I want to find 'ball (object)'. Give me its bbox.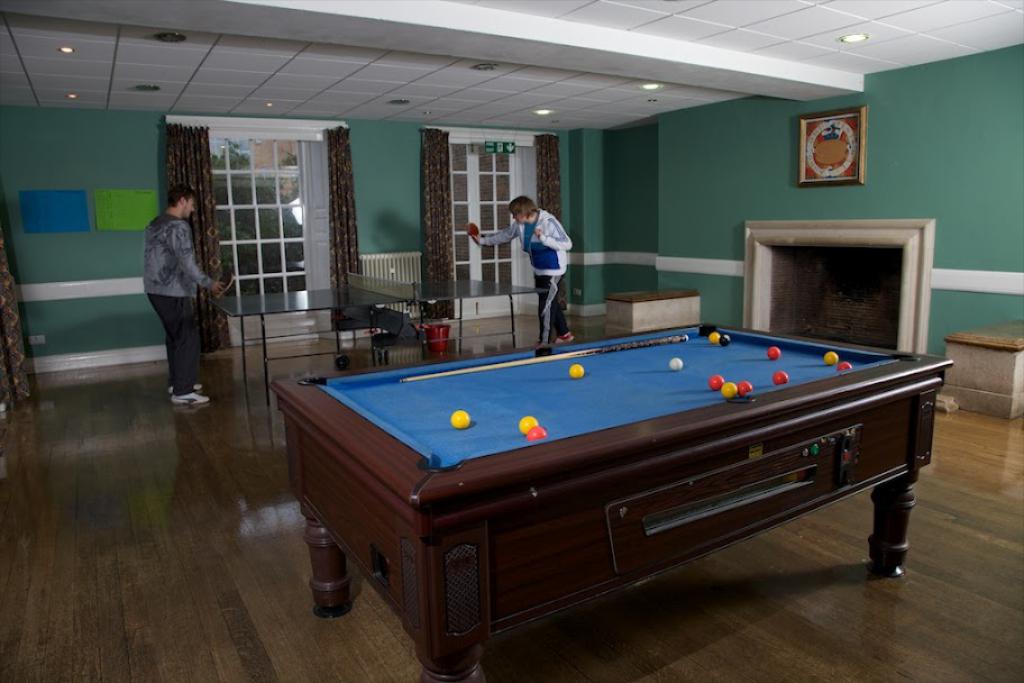
rect(527, 425, 551, 441).
